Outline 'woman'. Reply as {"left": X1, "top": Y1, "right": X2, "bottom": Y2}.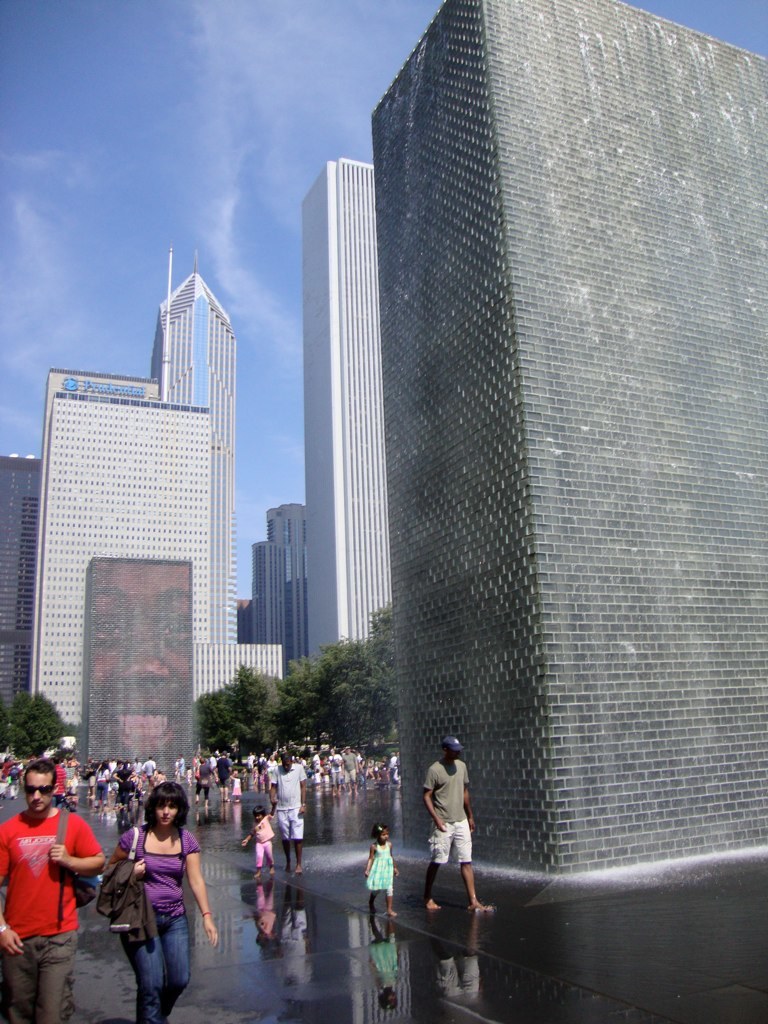
{"left": 100, "top": 774, "right": 203, "bottom": 1012}.
